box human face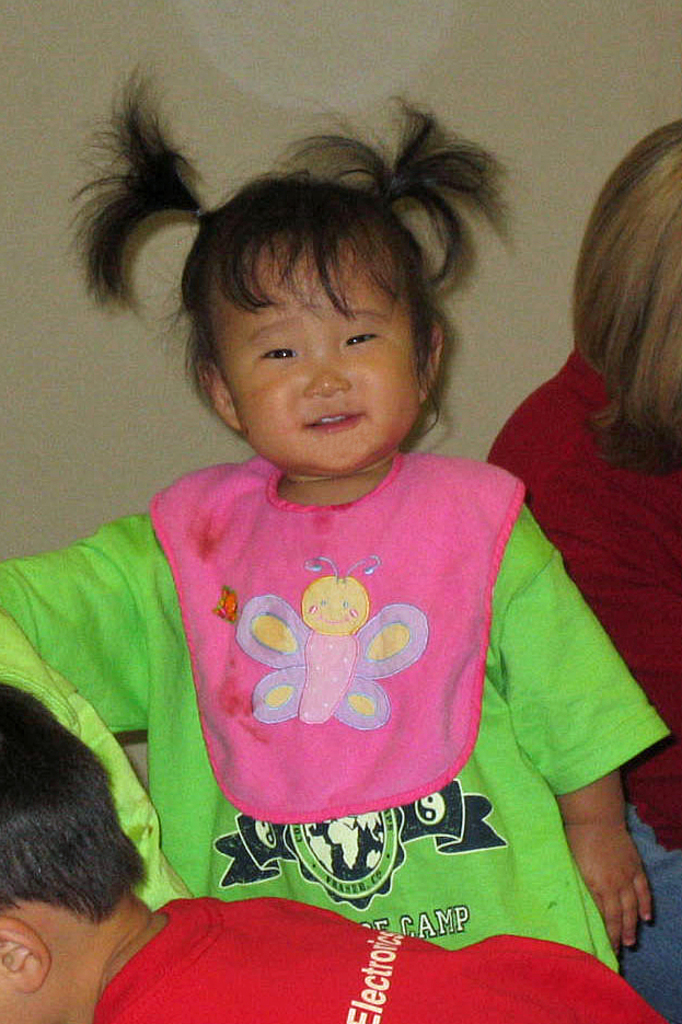
BBox(204, 222, 413, 468)
